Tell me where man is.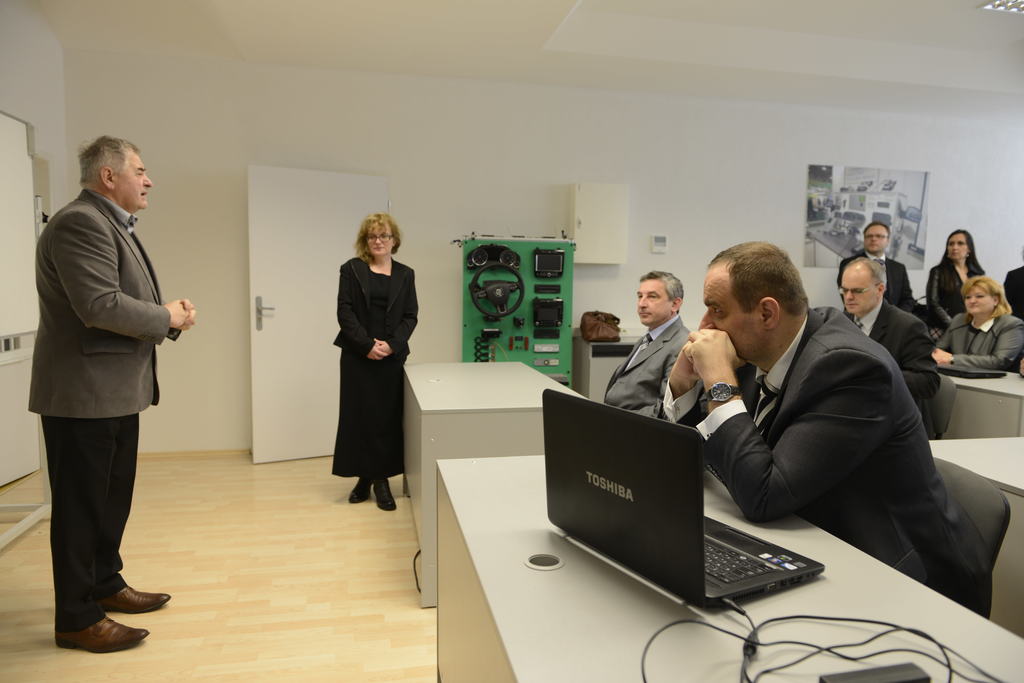
man is at 24:134:196:650.
